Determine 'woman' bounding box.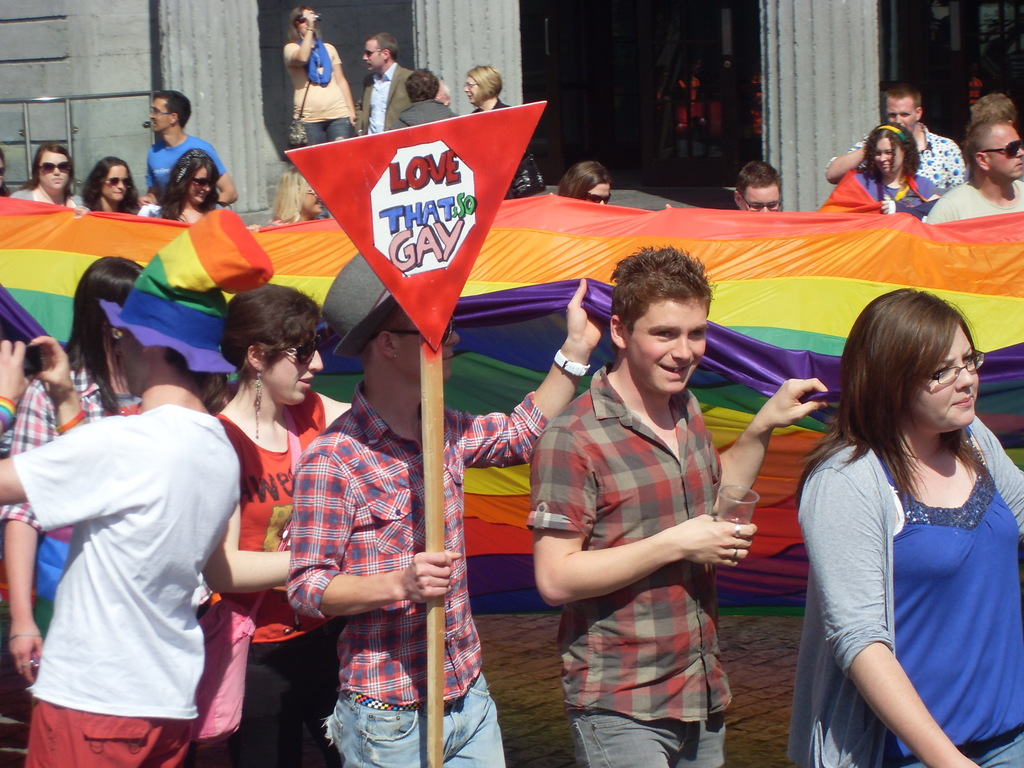
Determined: 140:147:222:226.
